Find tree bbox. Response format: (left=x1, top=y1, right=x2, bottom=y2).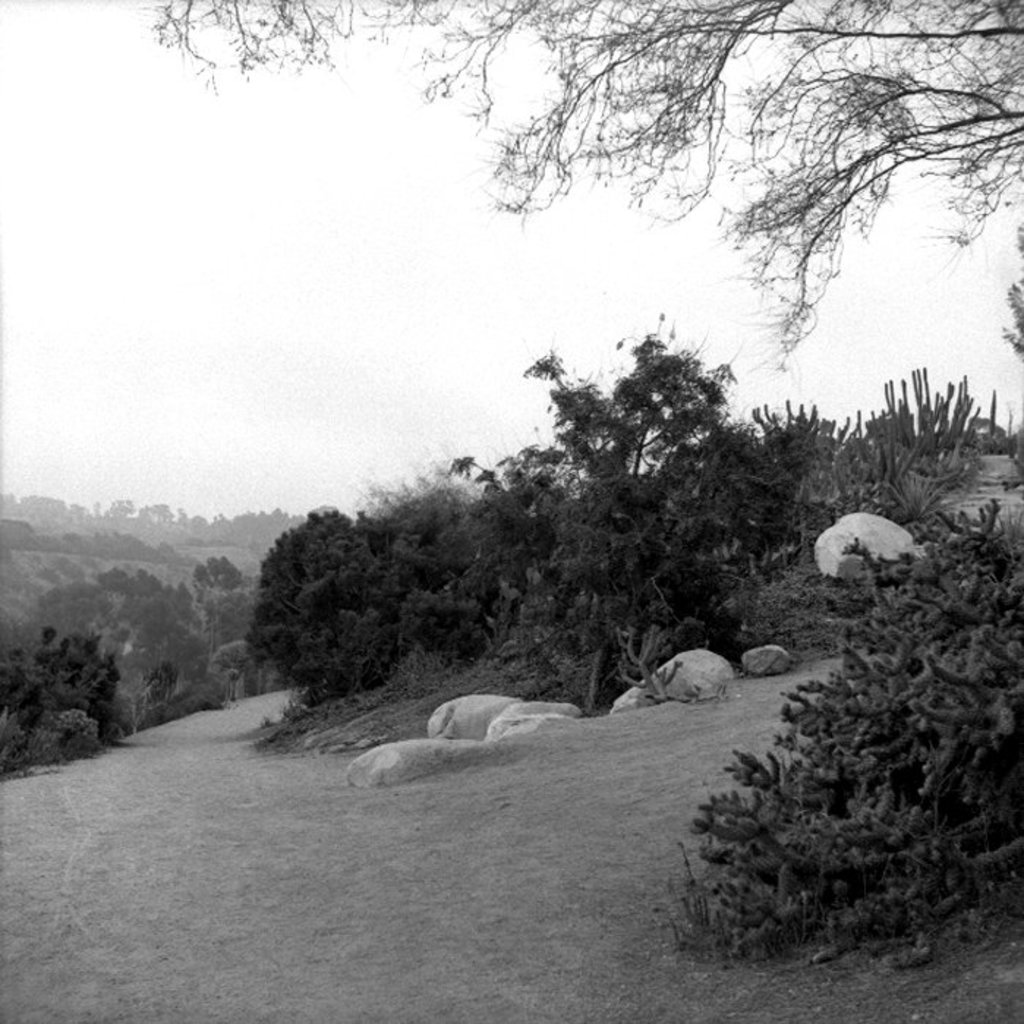
(left=130, top=0, right=1023, bottom=390).
